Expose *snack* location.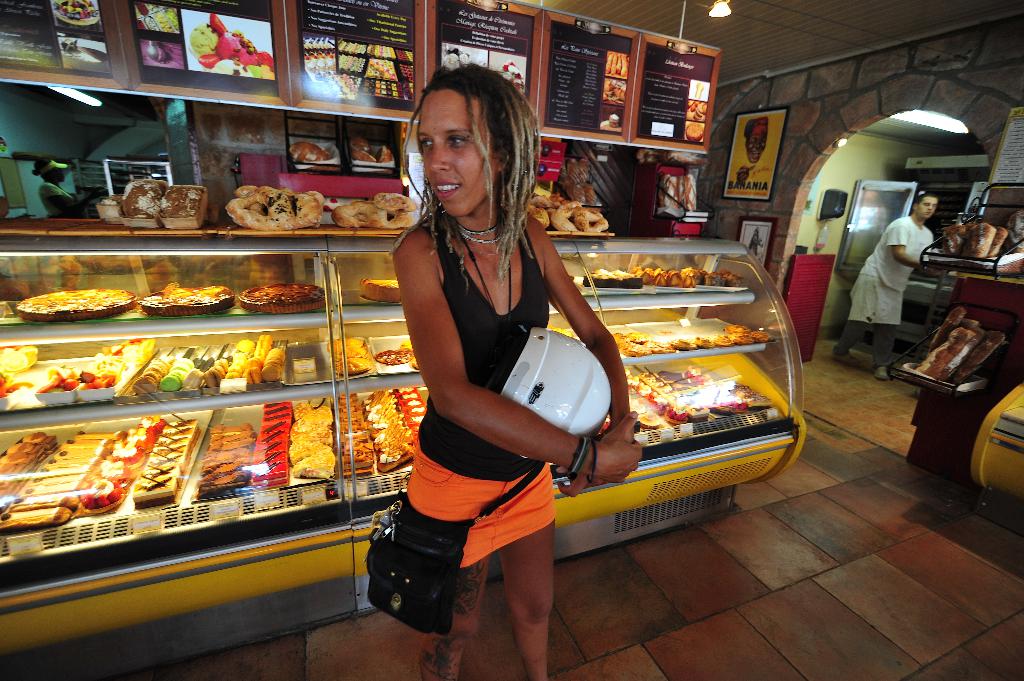
Exposed at (left=530, top=196, right=609, bottom=235).
